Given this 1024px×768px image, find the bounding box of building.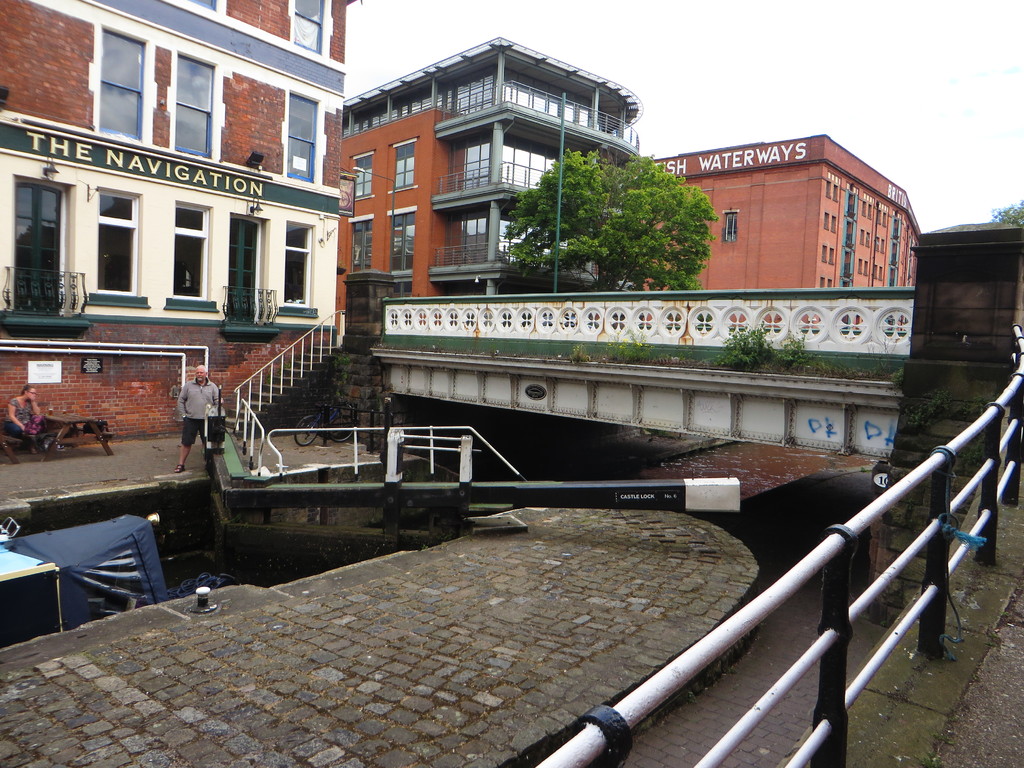
640/129/922/329.
